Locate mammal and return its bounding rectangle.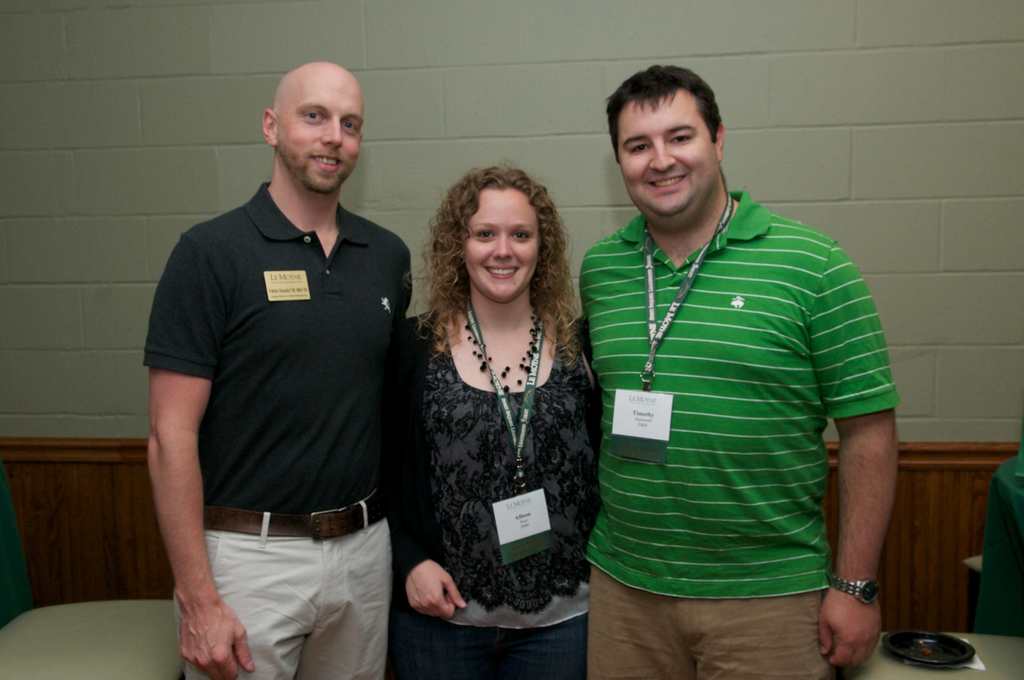
(left=145, top=56, right=413, bottom=679).
